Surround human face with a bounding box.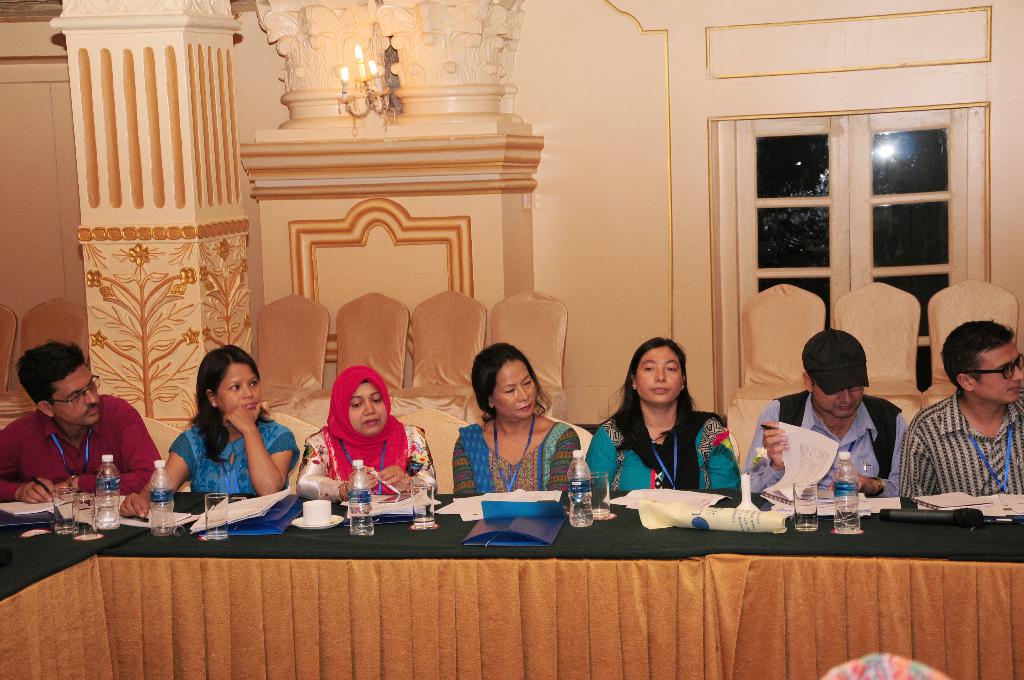
(971, 346, 1023, 403).
